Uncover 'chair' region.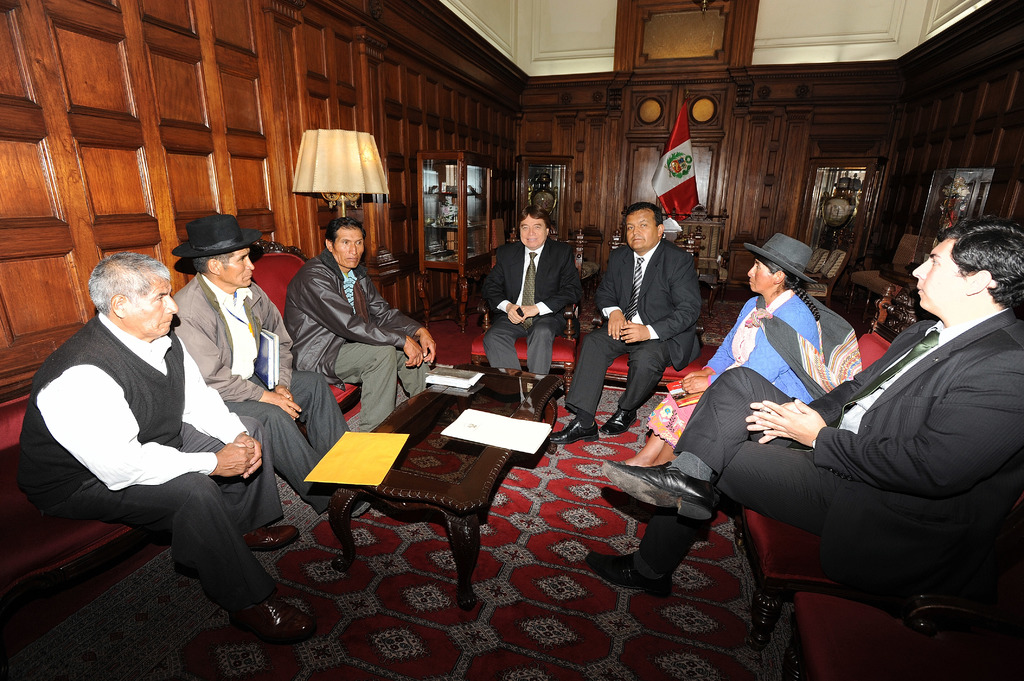
Uncovered: <box>716,291,918,518</box>.
